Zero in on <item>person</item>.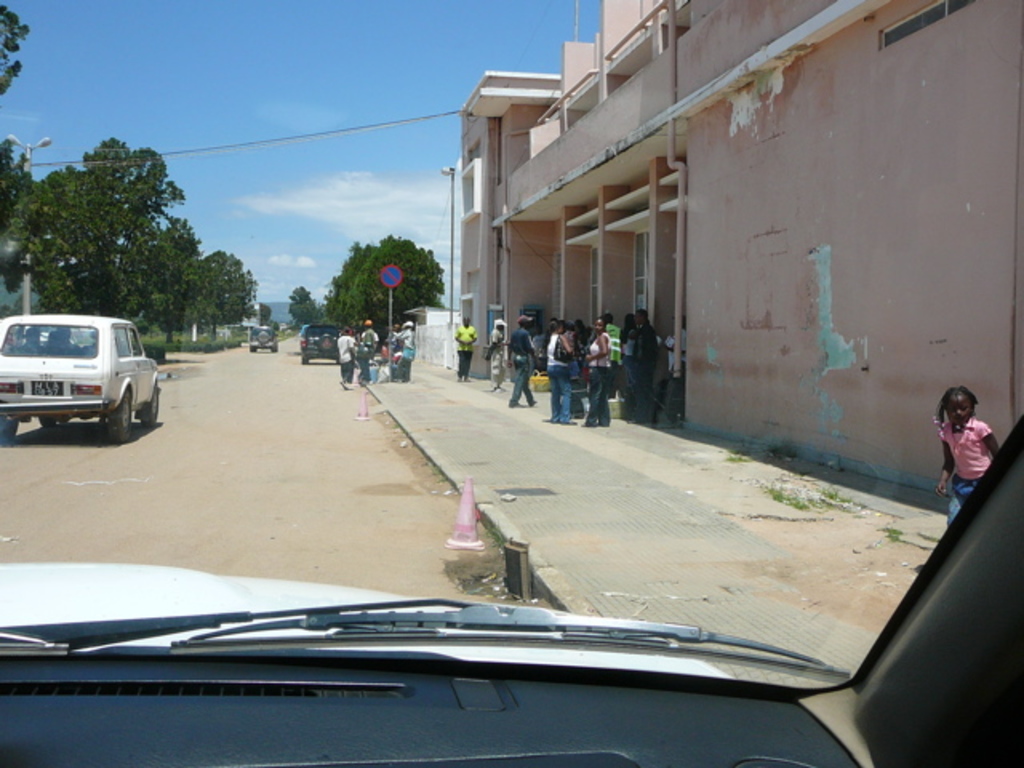
Zeroed in: (653, 312, 688, 416).
